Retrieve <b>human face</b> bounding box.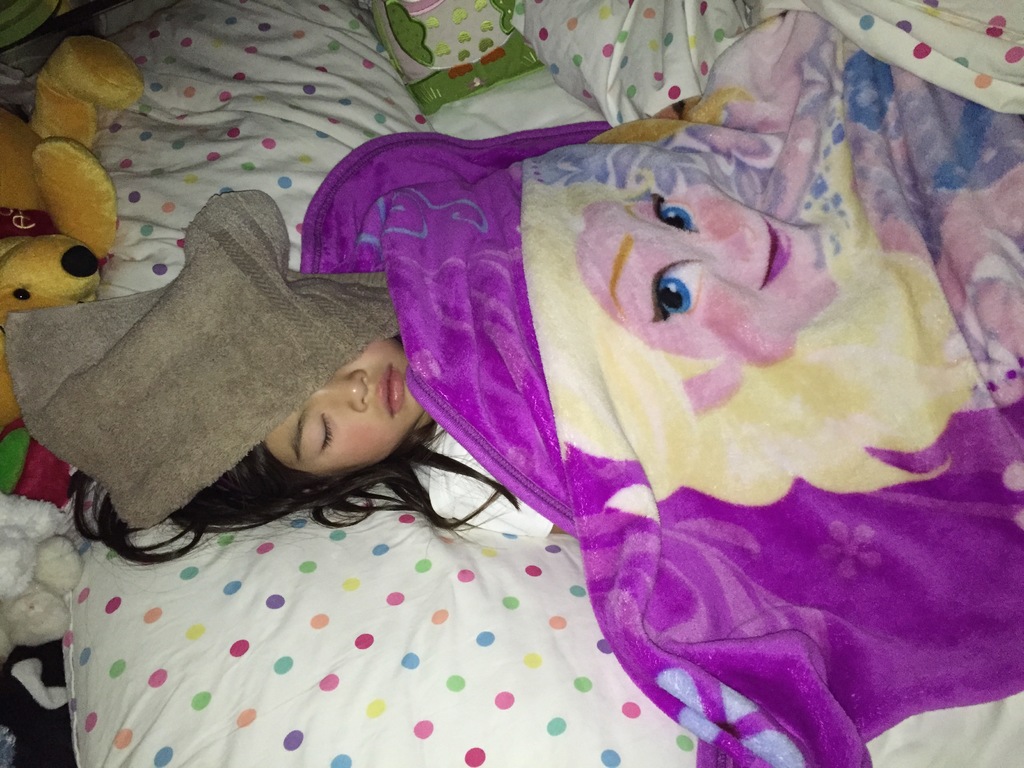
Bounding box: crop(585, 177, 823, 371).
